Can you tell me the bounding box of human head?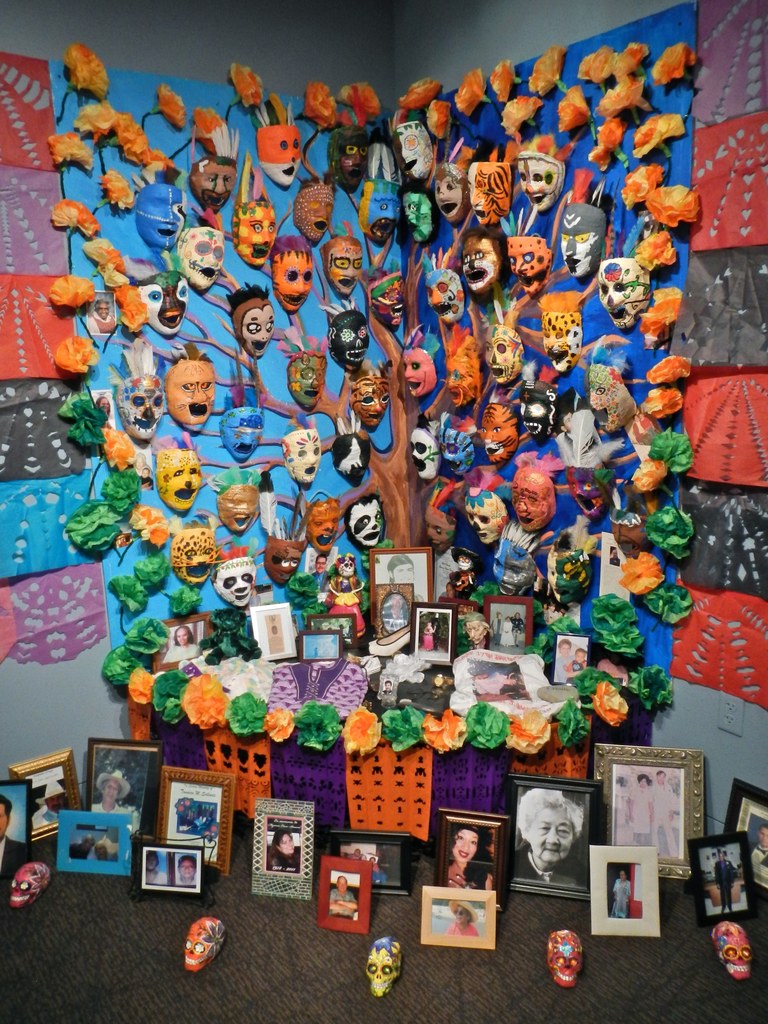
(95,769,129,803).
